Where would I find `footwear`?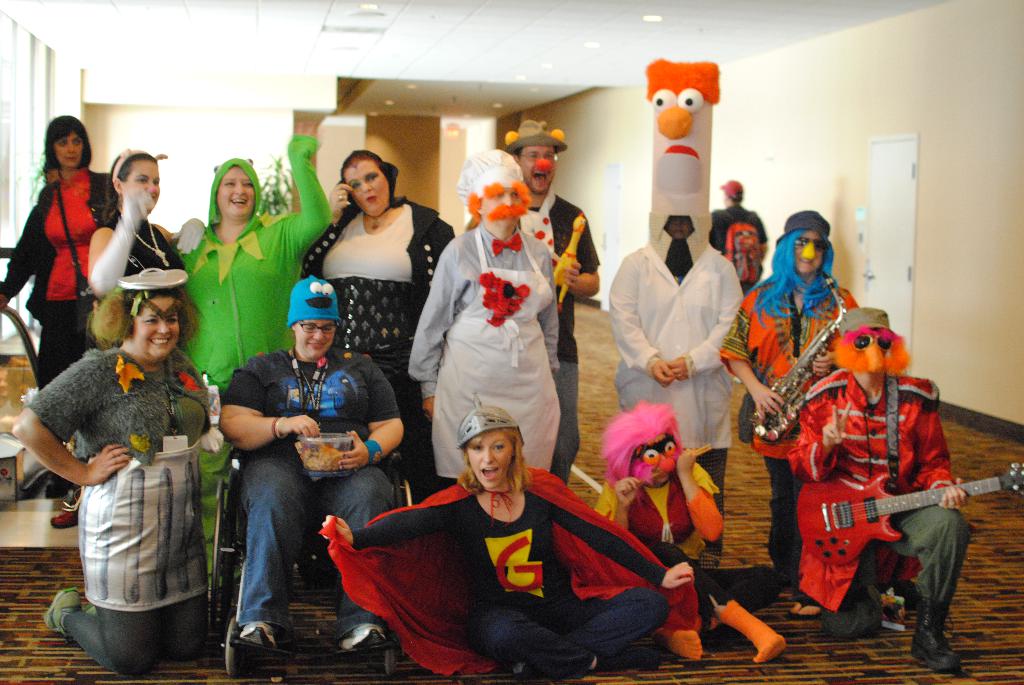
At <box>788,594,831,617</box>.
